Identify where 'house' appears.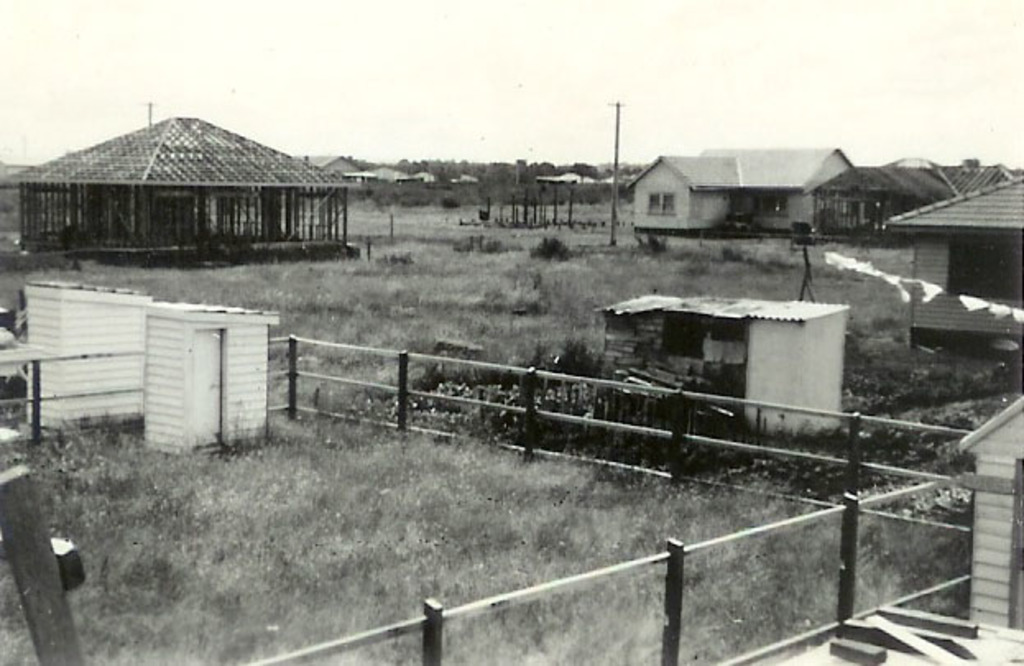
Appears at x1=536, y1=163, x2=605, y2=186.
